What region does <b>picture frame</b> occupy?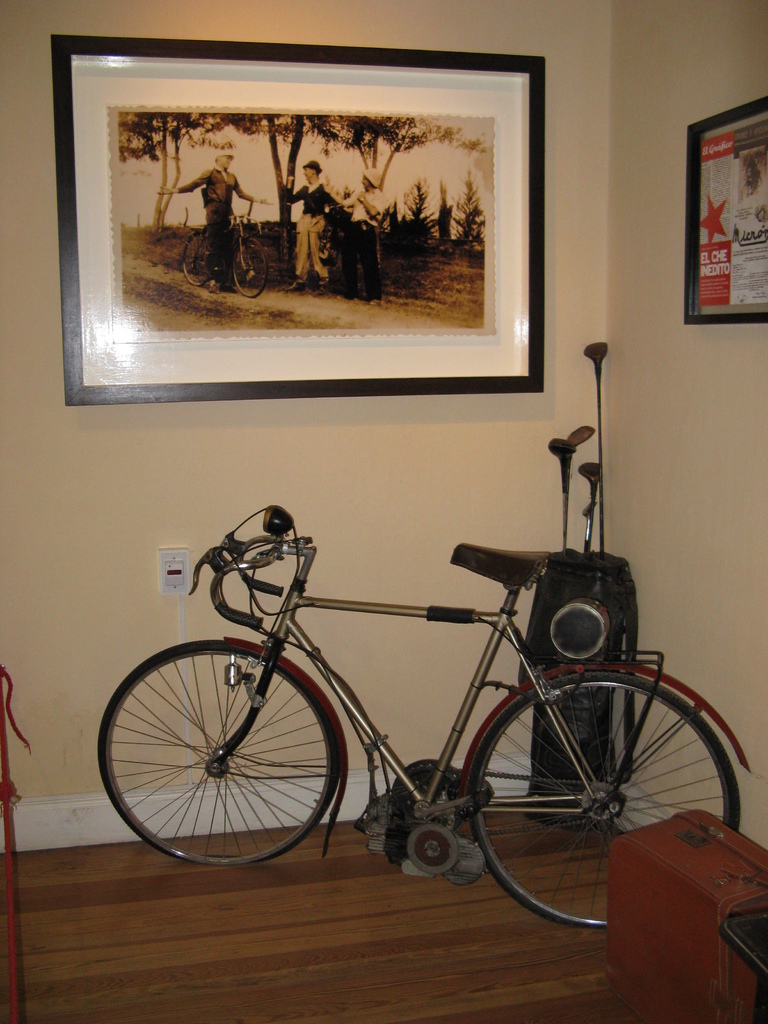
<bbox>677, 97, 767, 323</bbox>.
